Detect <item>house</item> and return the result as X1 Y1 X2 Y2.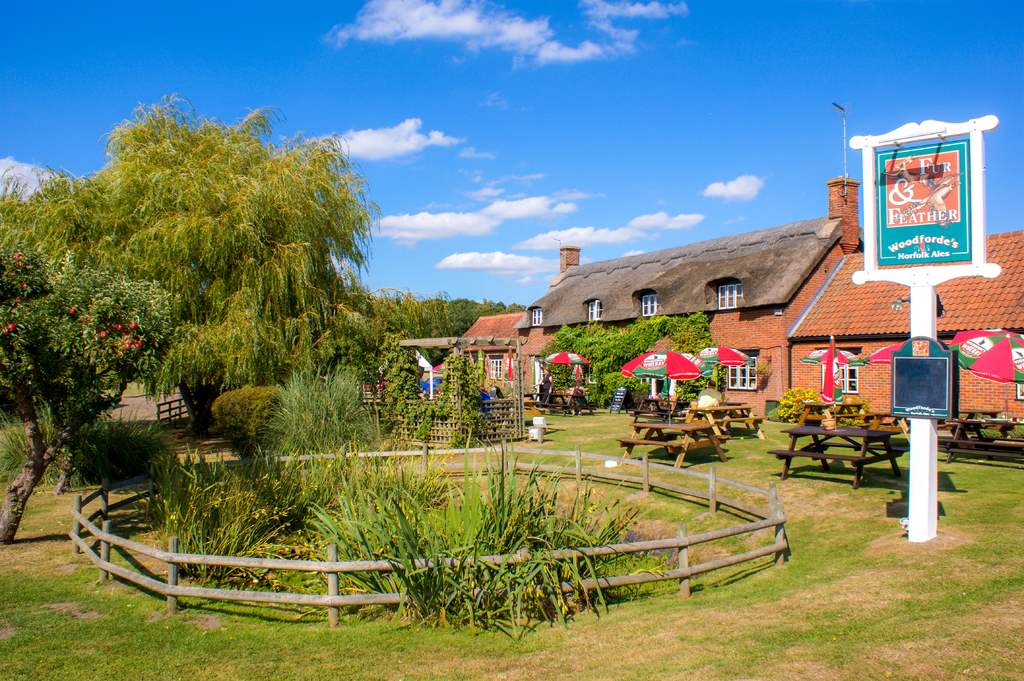
469 304 536 402.
